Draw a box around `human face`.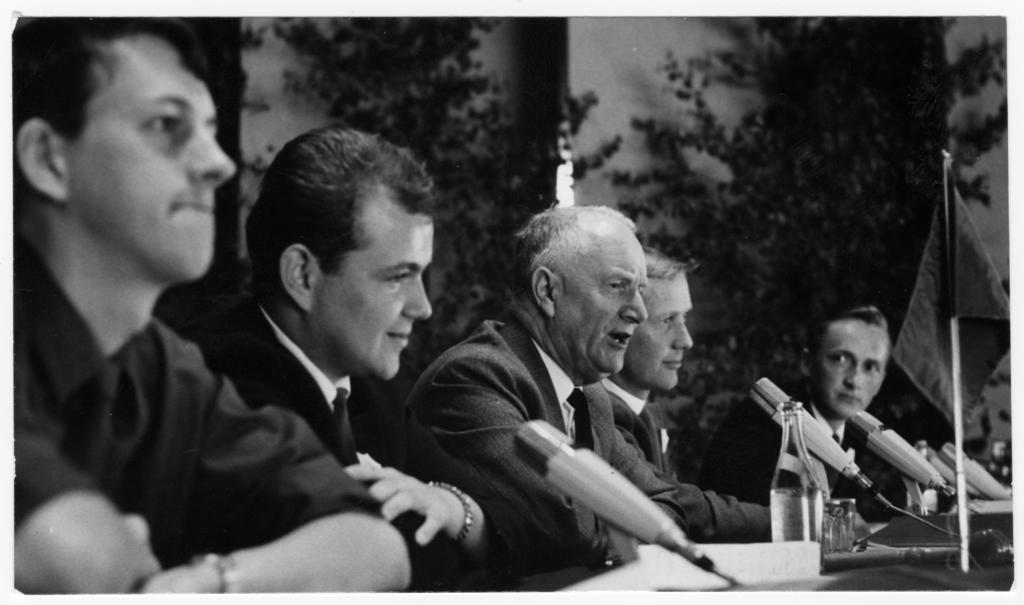
[626, 274, 689, 388].
